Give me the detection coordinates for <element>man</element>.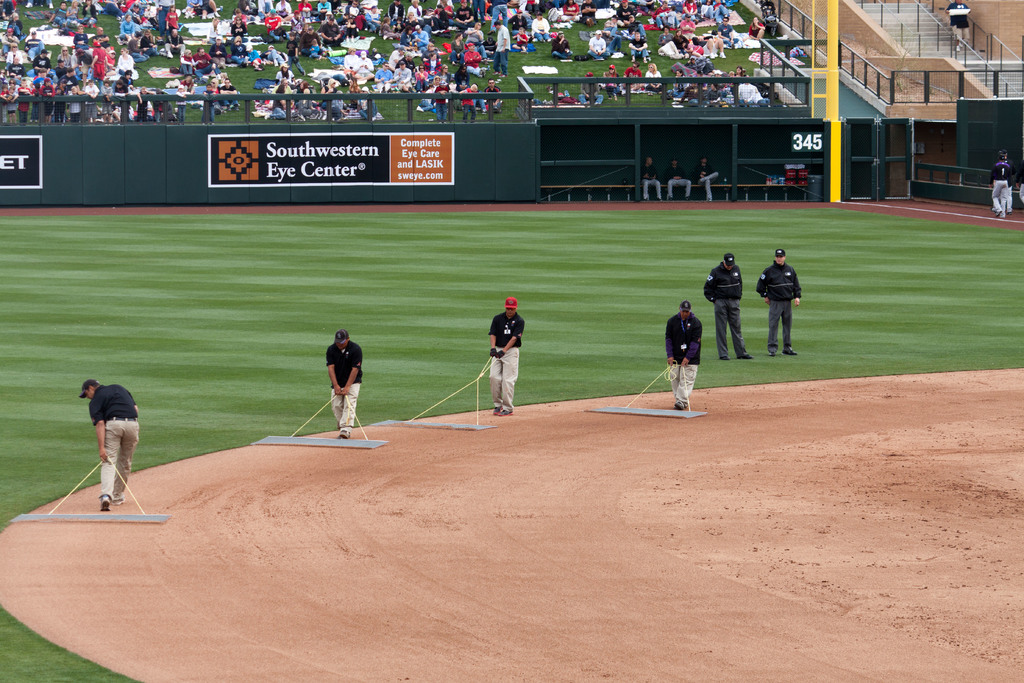
left=705, top=254, right=753, bottom=359.
